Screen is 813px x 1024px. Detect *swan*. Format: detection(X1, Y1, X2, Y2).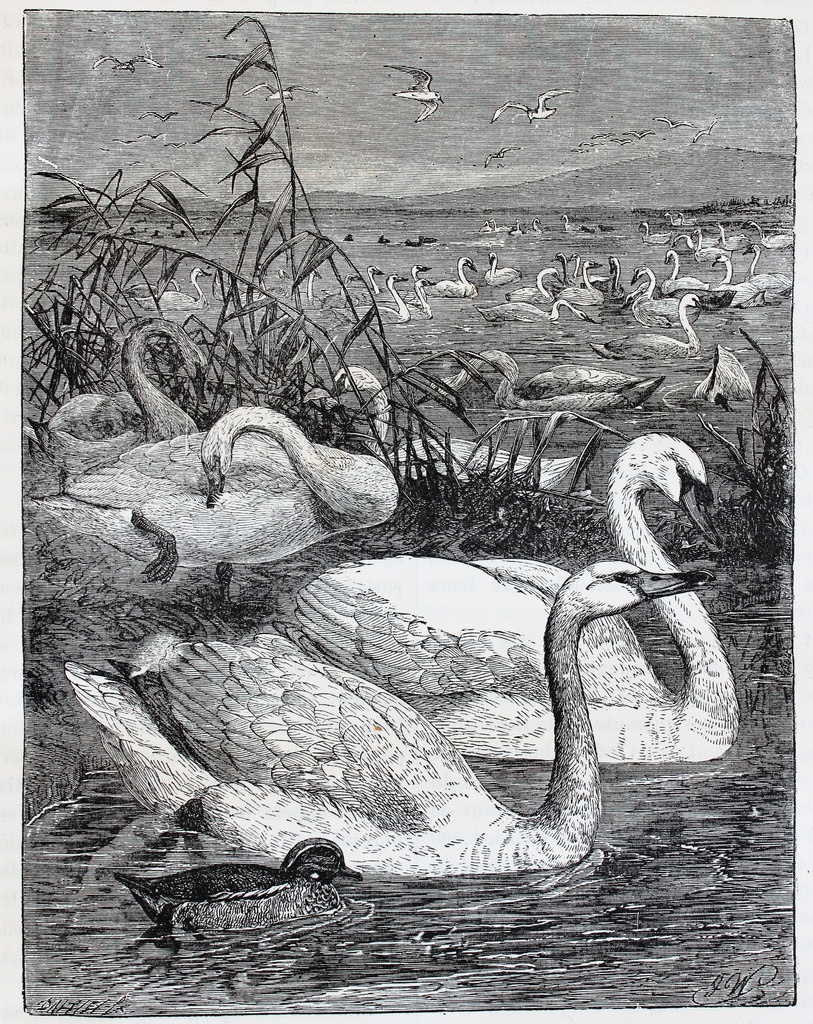
detection(423, 256, 480, 301).
